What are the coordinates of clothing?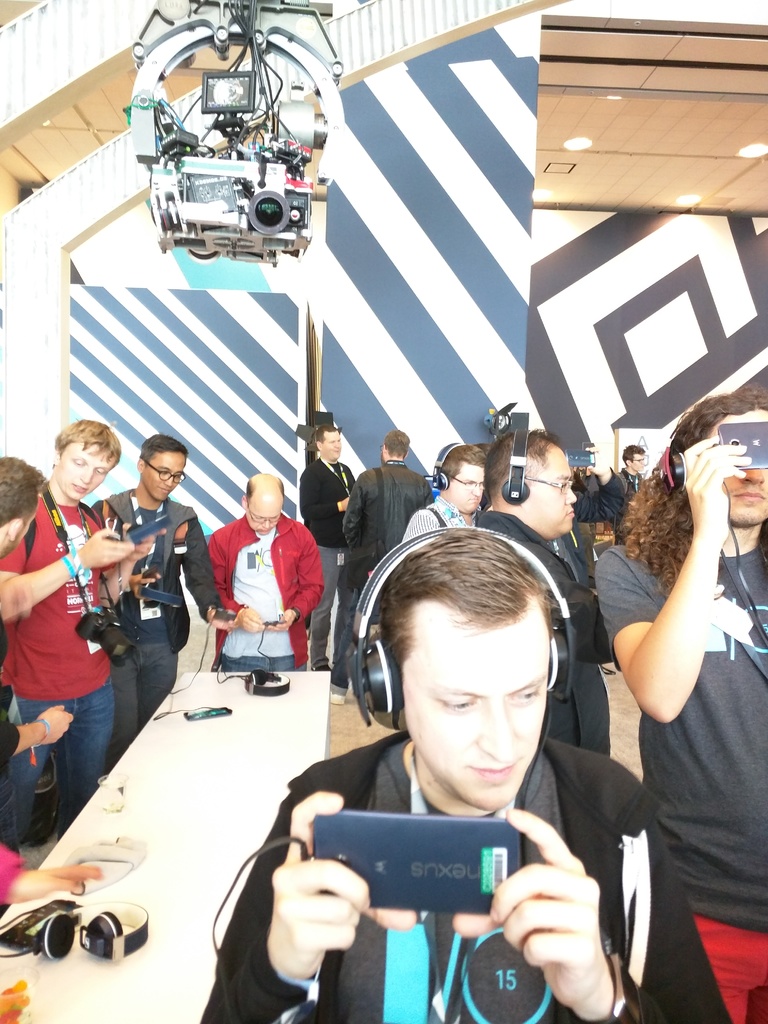
<region>314, 450, 463, 630</region>.
